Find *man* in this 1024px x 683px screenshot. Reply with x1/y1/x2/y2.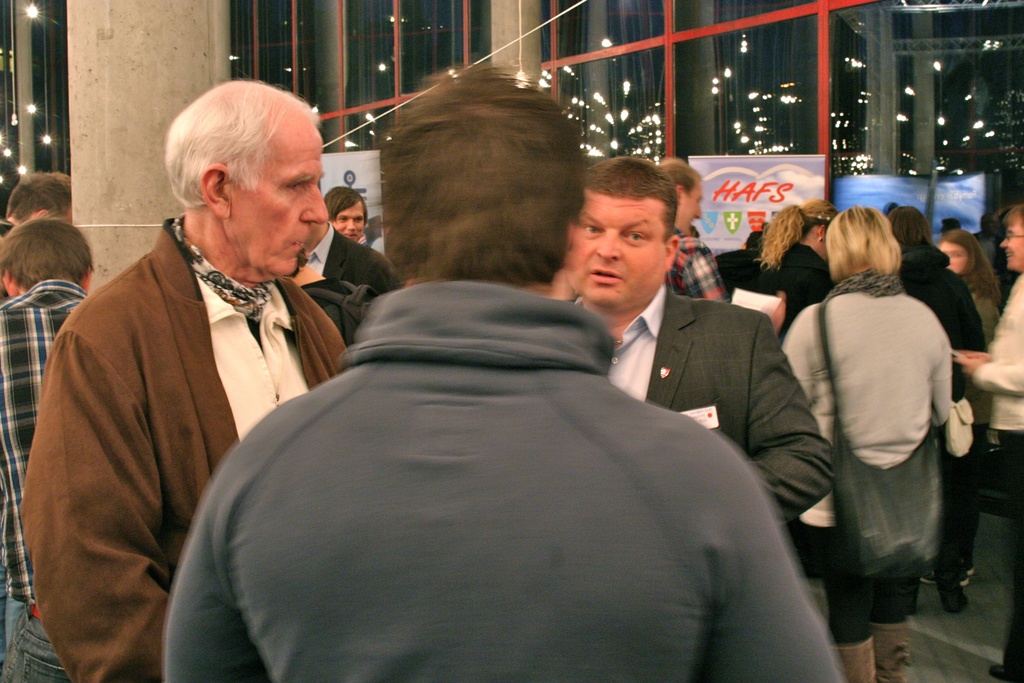
714/199/836/346.
